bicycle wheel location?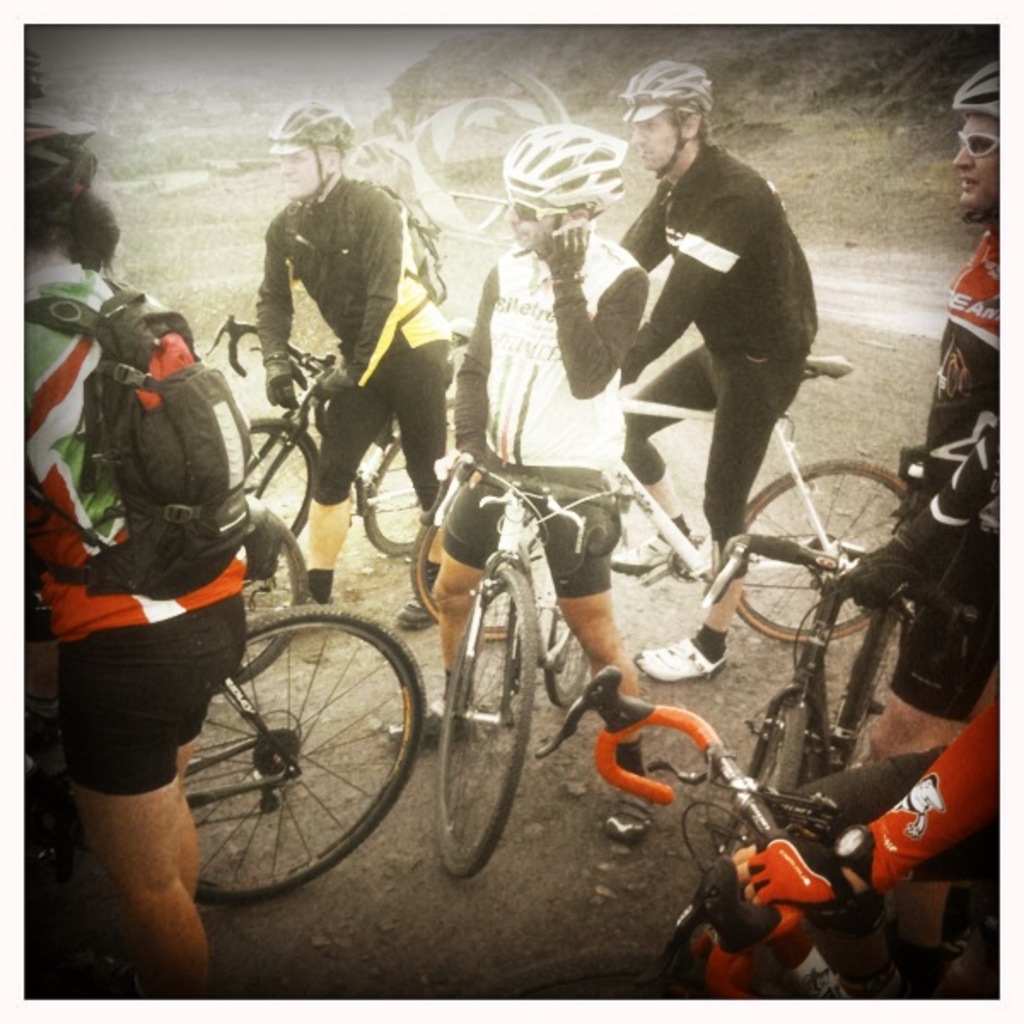
741,454,911,643
